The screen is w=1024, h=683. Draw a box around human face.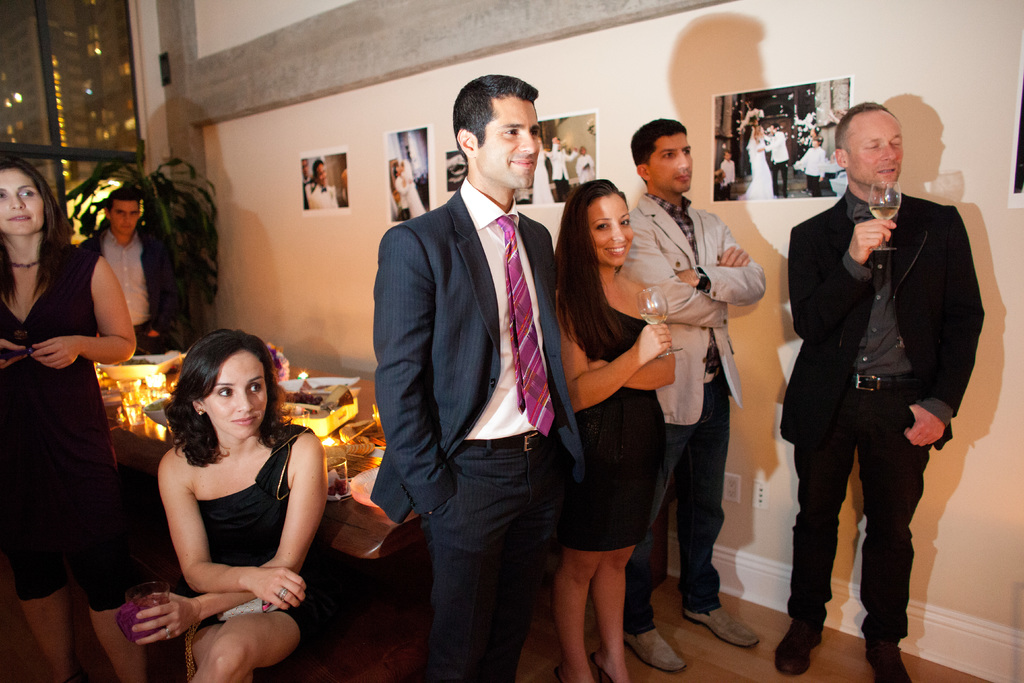
box=[1, 171, 47, 235].
